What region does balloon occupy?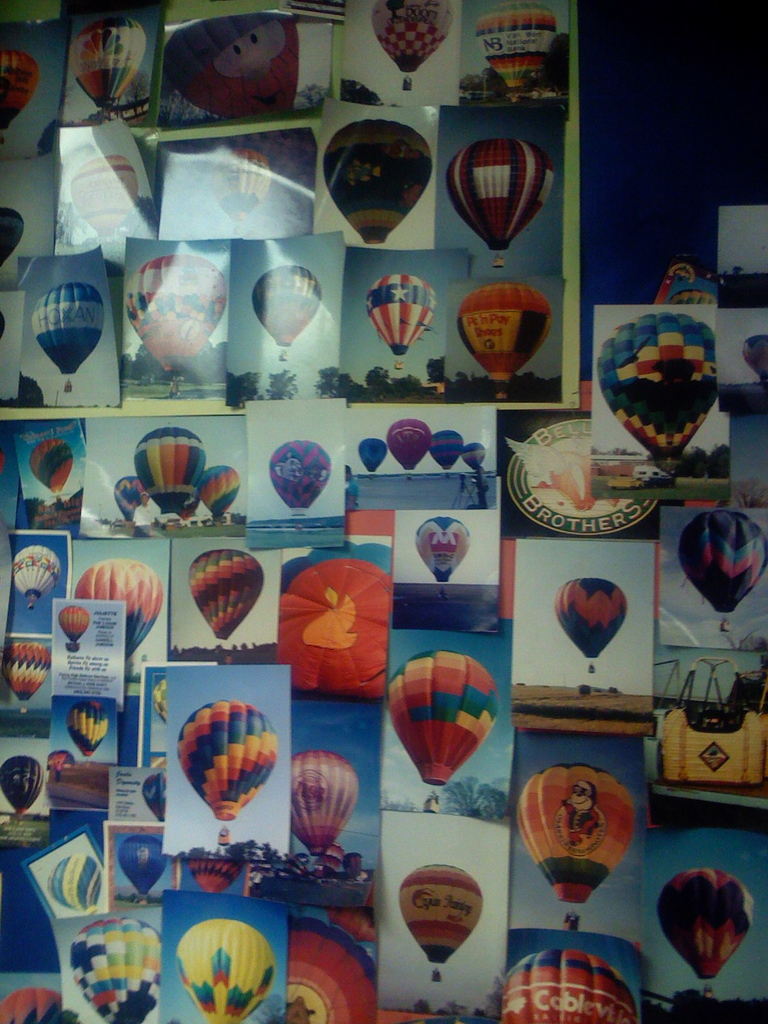
(13,548,62,602).
